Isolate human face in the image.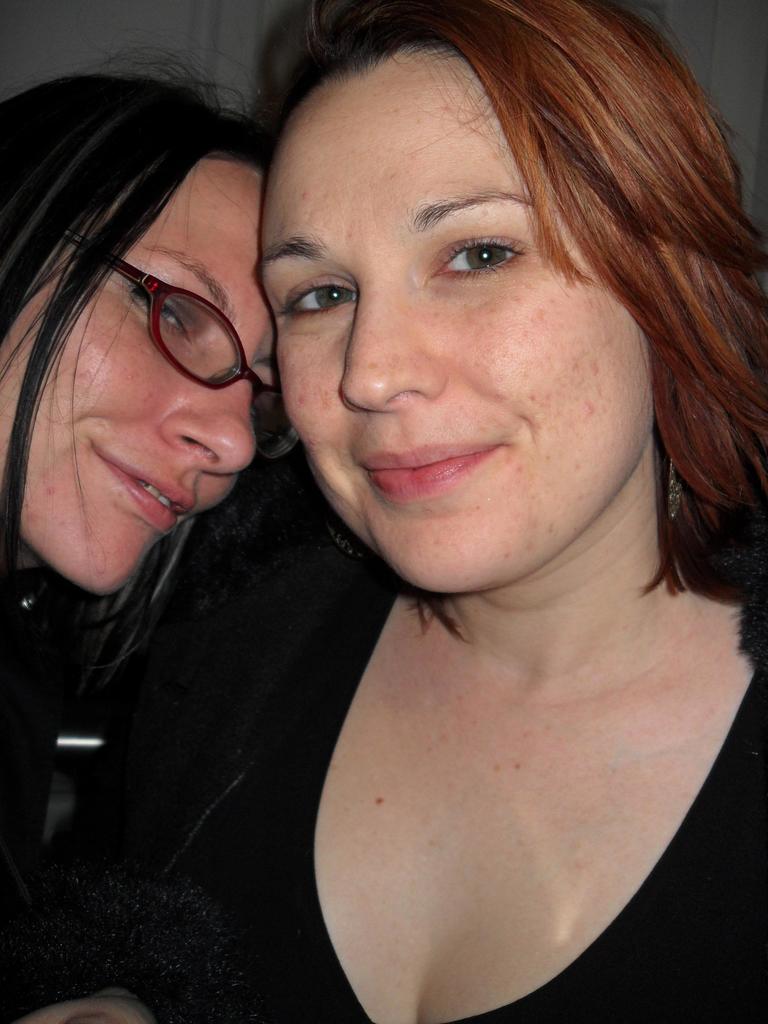
Isolated region: 259, 42, 653, 597.
